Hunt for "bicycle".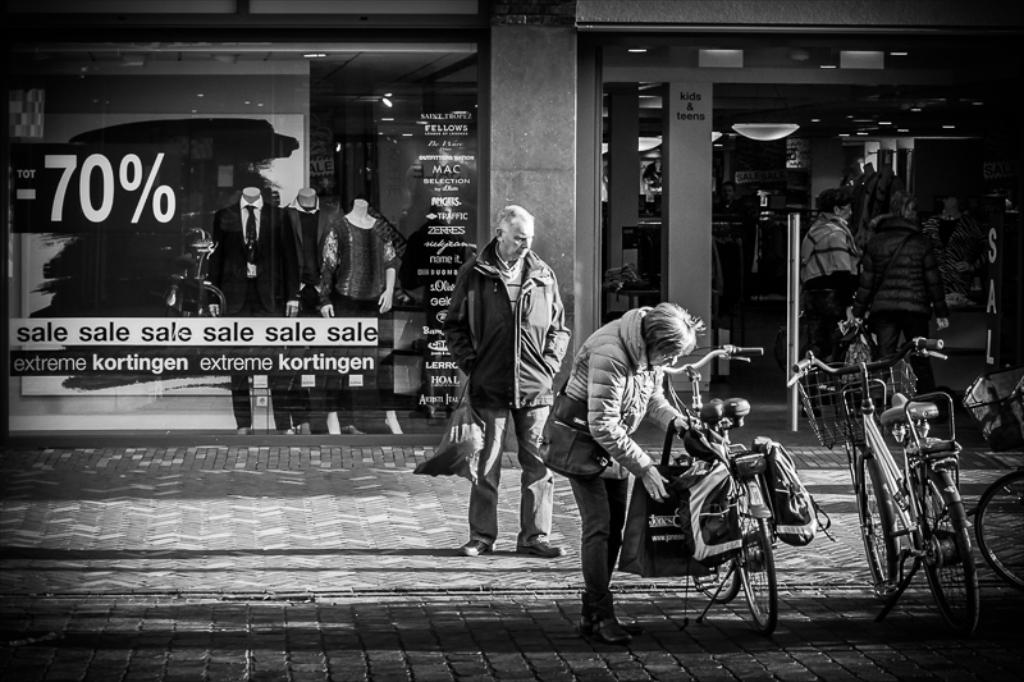
Hunted down at 777:351:980:650.
